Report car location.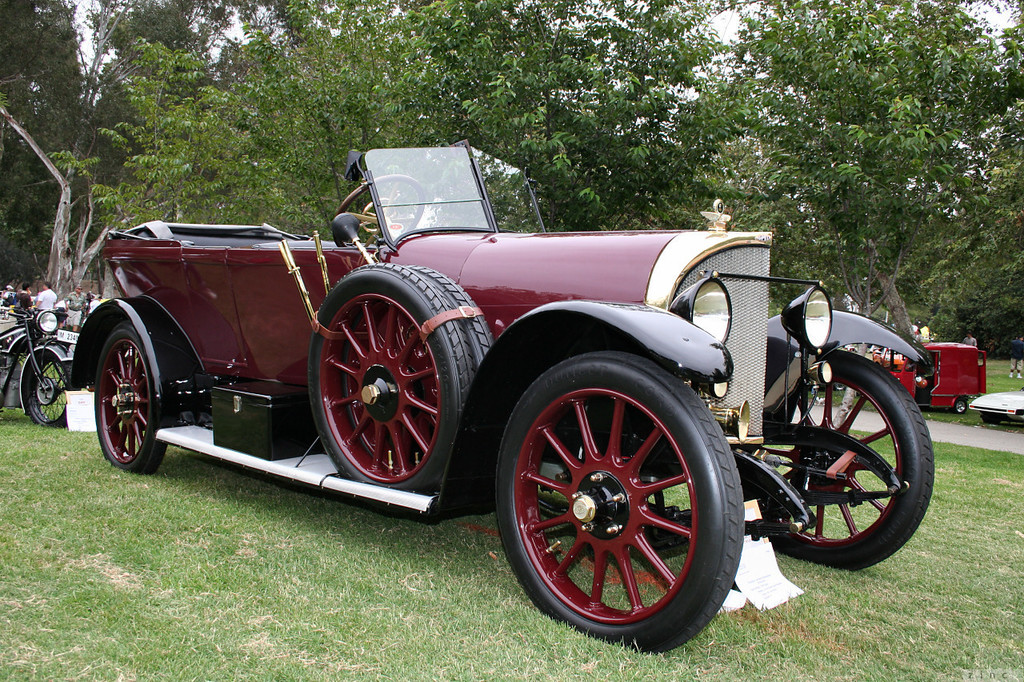
Report: crop(87, 156, 954, 631).
